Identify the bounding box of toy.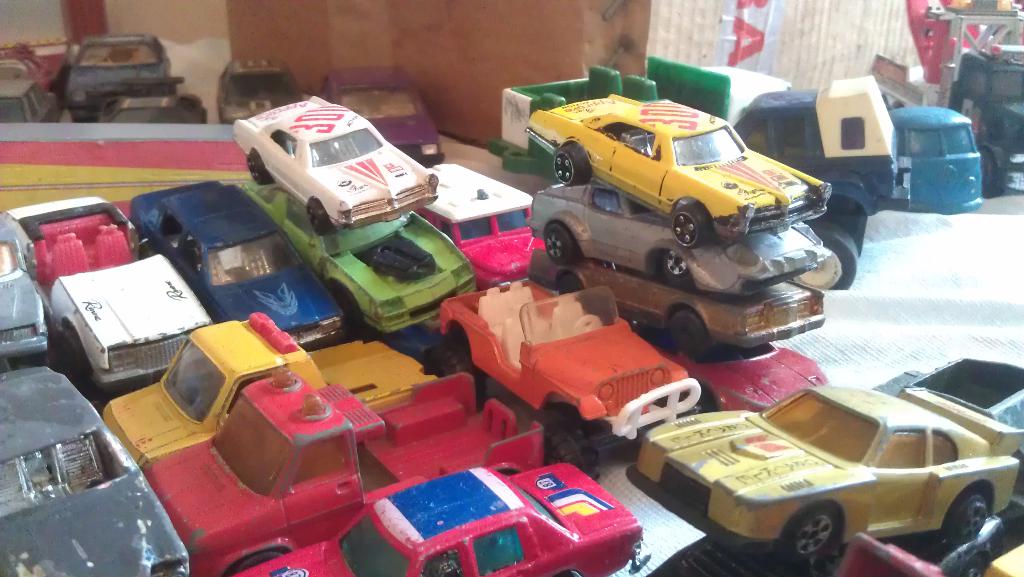
[left=148, top=366, right=567, bottom=571].
